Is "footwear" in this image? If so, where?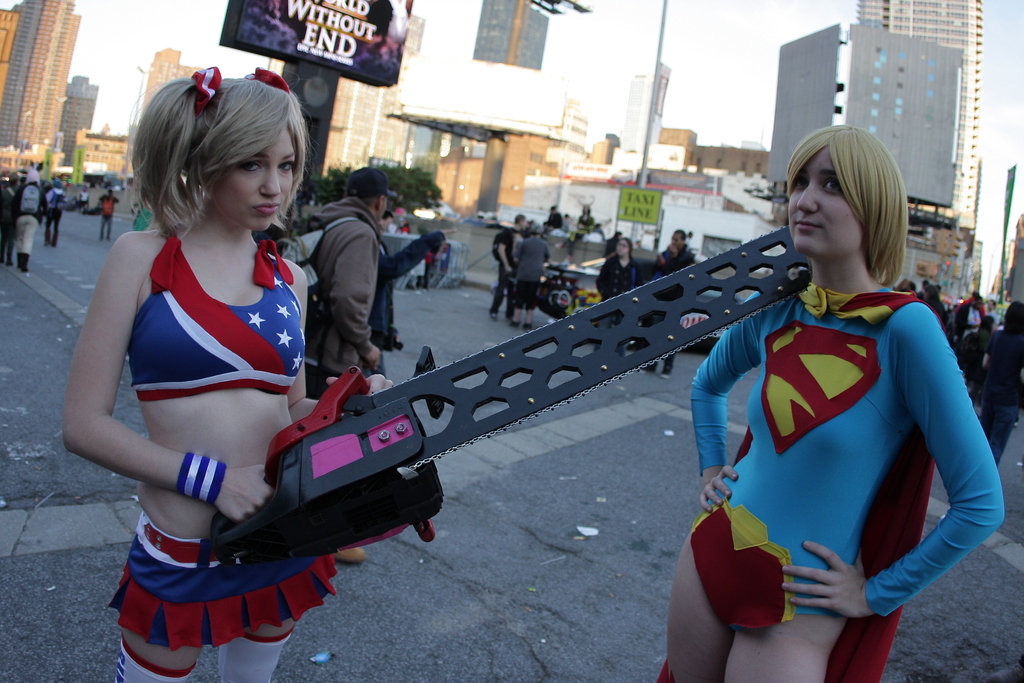
Yes, at bbox=[513, 317, 524, 327].
